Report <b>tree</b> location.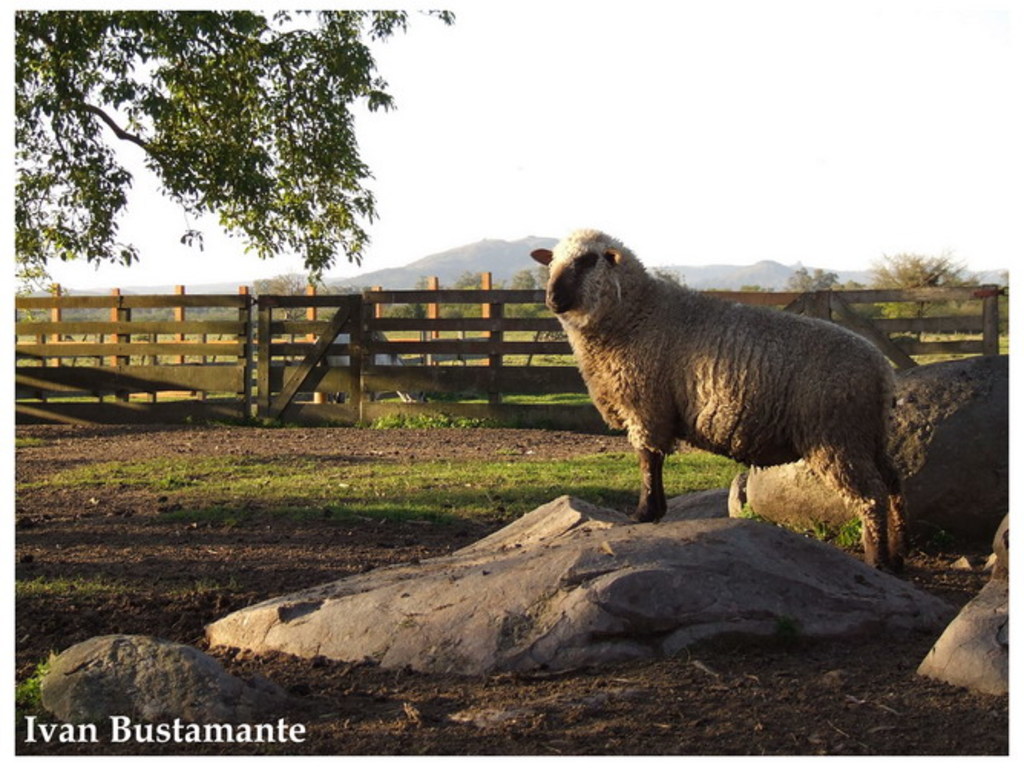
Report: Rect(14, 12, 452, 299).
